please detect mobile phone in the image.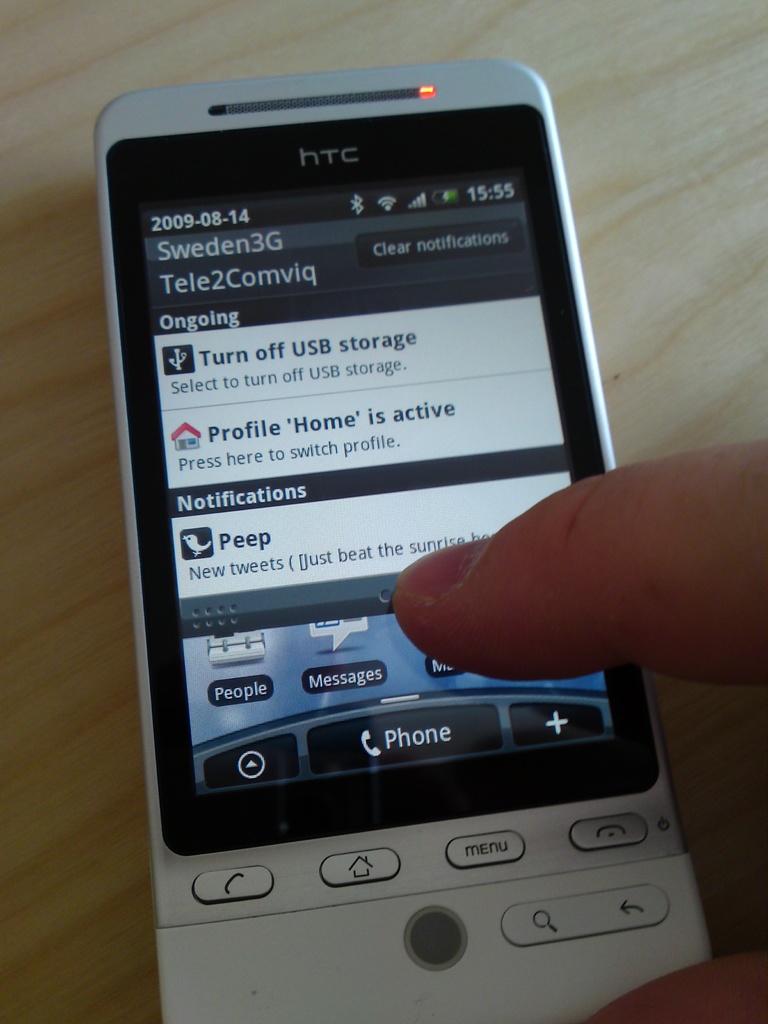
[88,60,720,1023].
